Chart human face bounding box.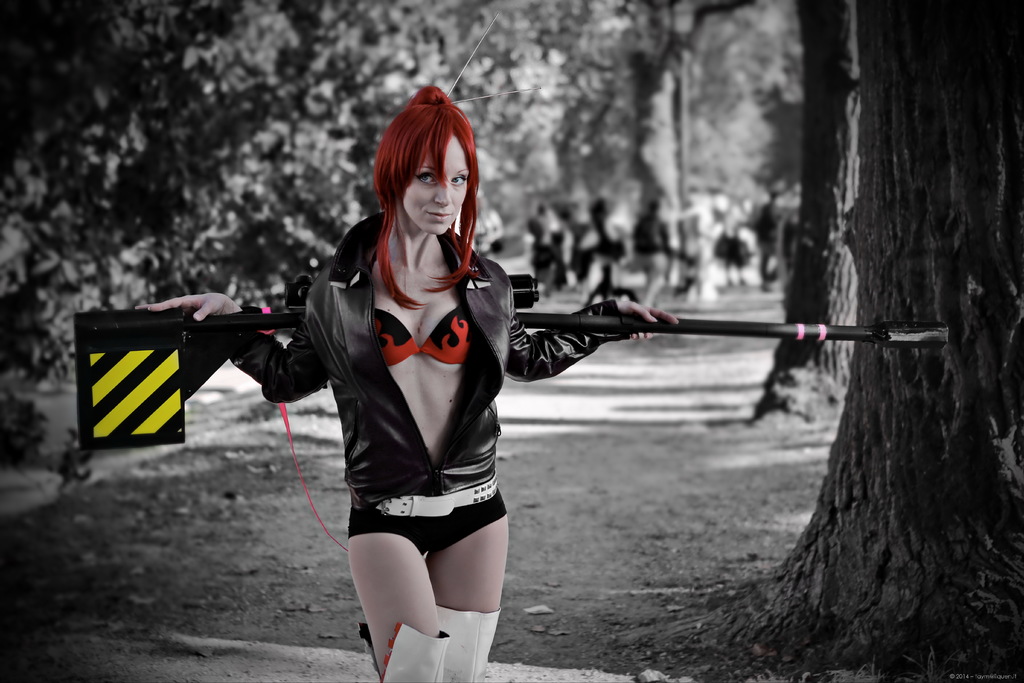
Charted: box(404, 131, 470, 231).
